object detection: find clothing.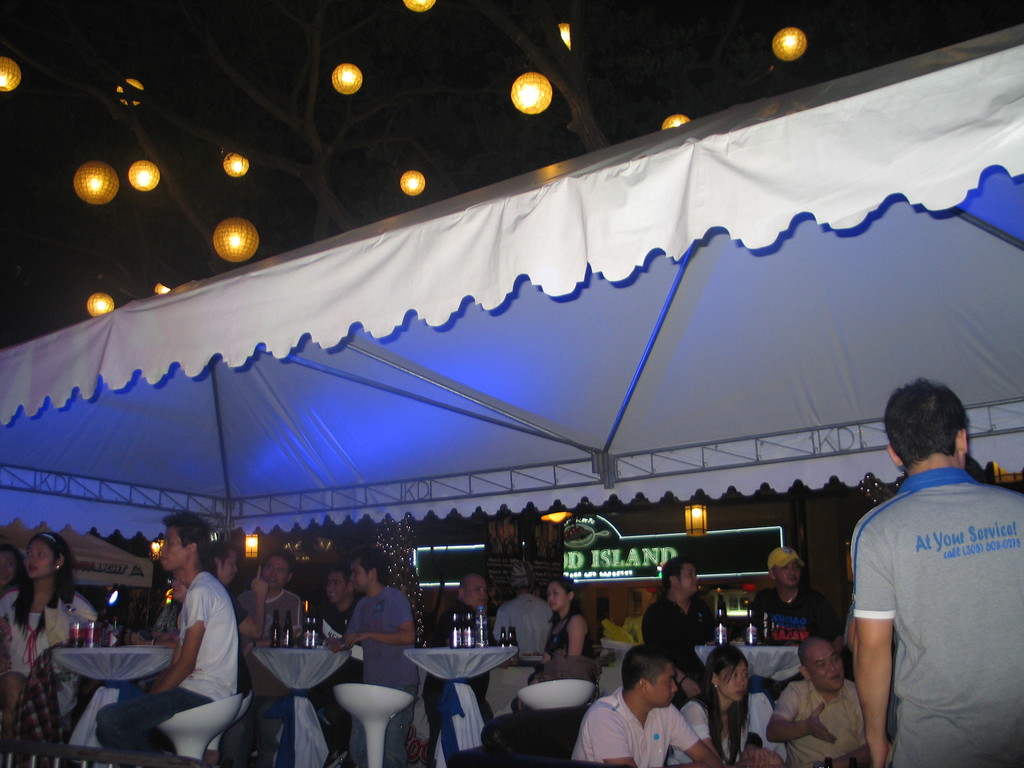
bbox(752, 586, 837, 652).
